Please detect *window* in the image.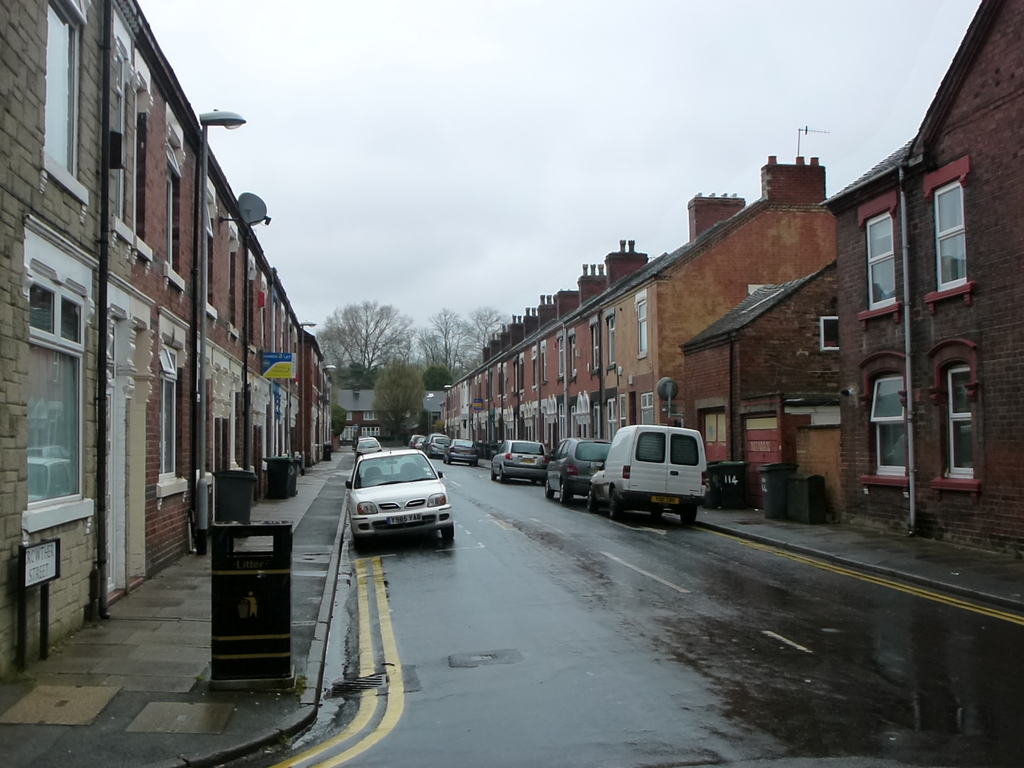
x1=948 y1=369 x2=976 y2=484.
